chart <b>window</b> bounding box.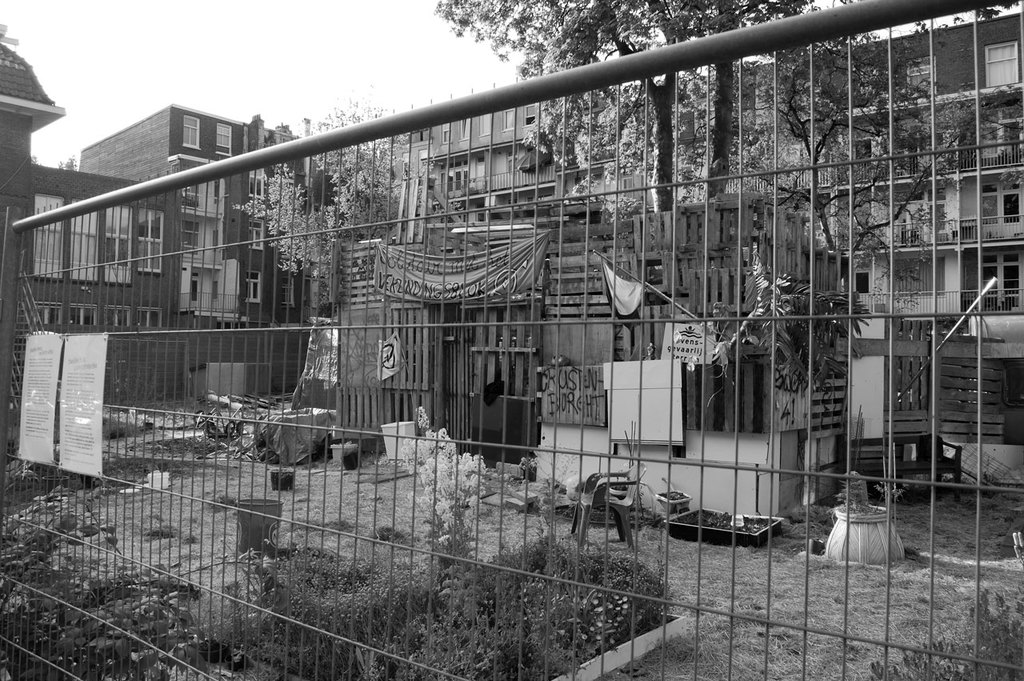
Charted: bbox=(211, 230, 220, 249).
